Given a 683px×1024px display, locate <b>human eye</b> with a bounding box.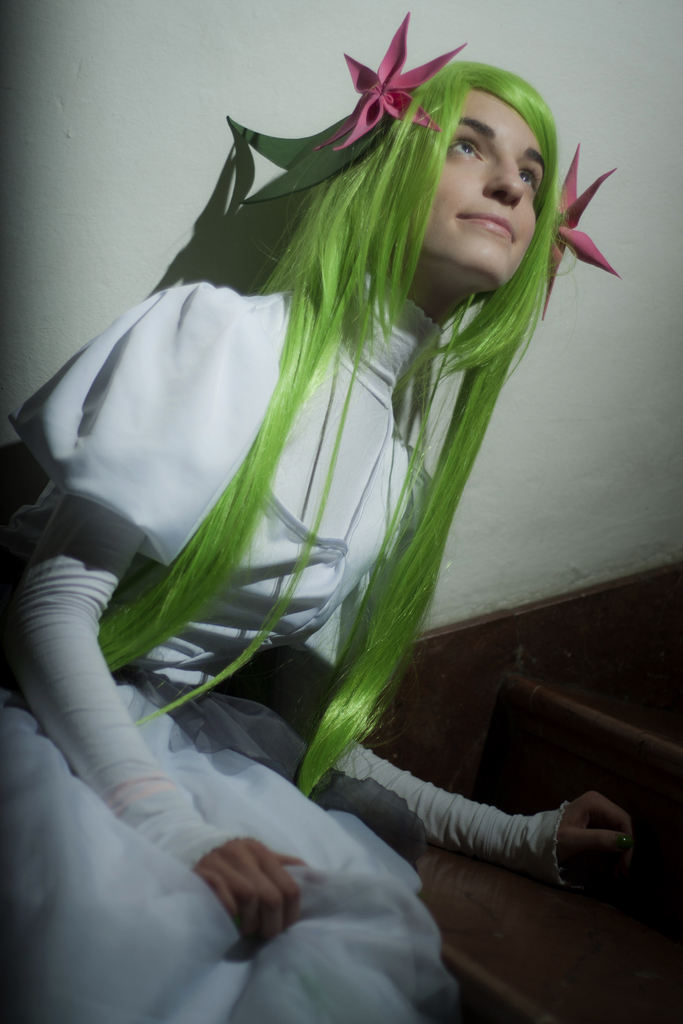
Located: 442 134 490 164.
